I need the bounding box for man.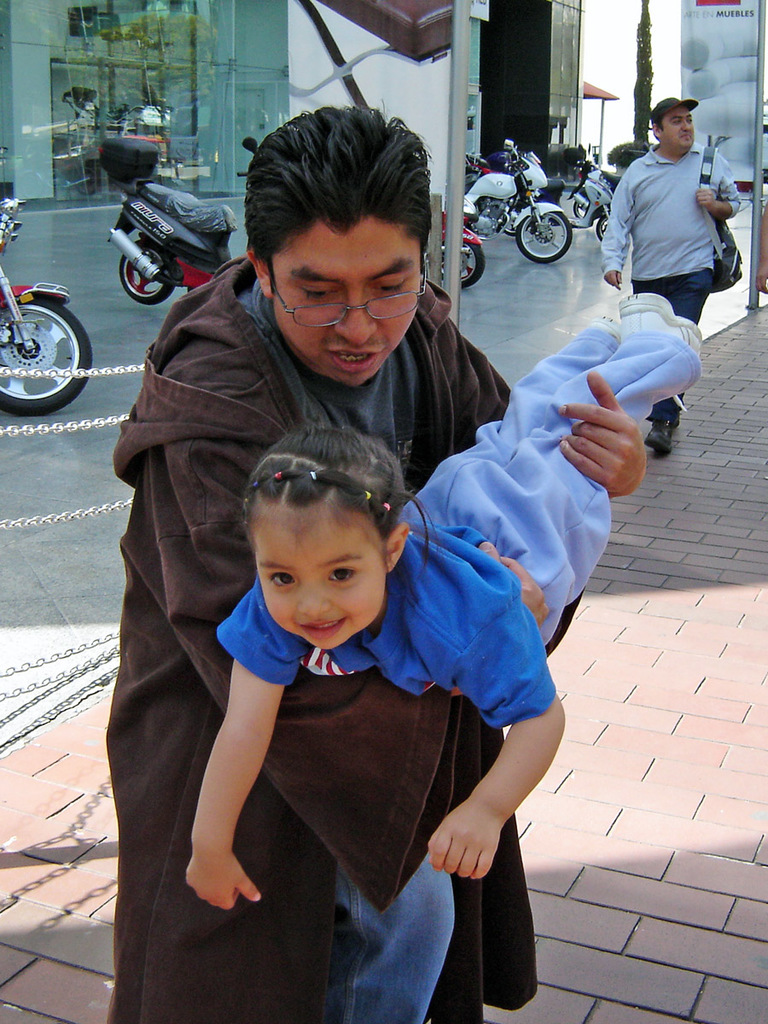
Here it is: x1=592 y1=93 x2=743 y2=373.
